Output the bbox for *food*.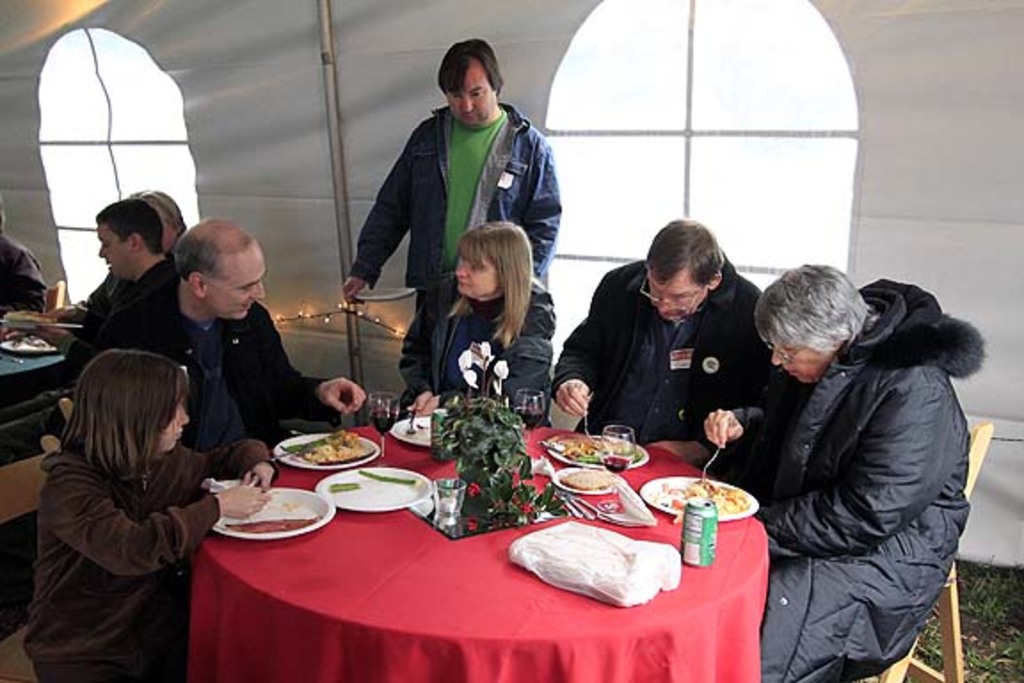
pyautogui.locateOnScreen(649, 475, 754, 518).
